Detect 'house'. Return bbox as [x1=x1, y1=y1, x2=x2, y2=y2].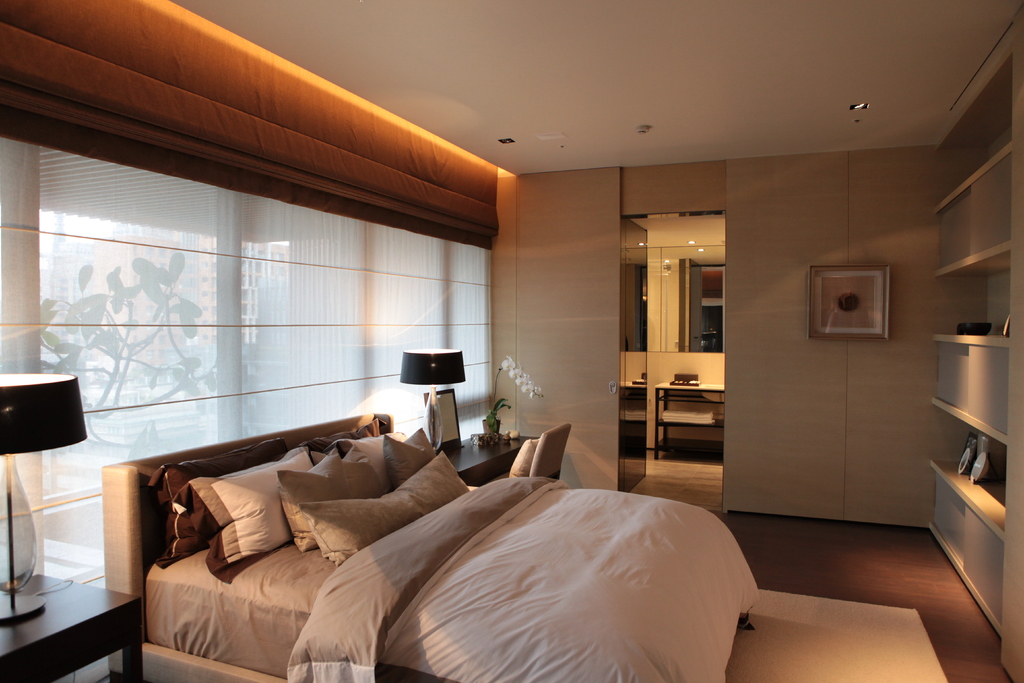
[x1=0, y1=0, x2=1023, y2=682].
